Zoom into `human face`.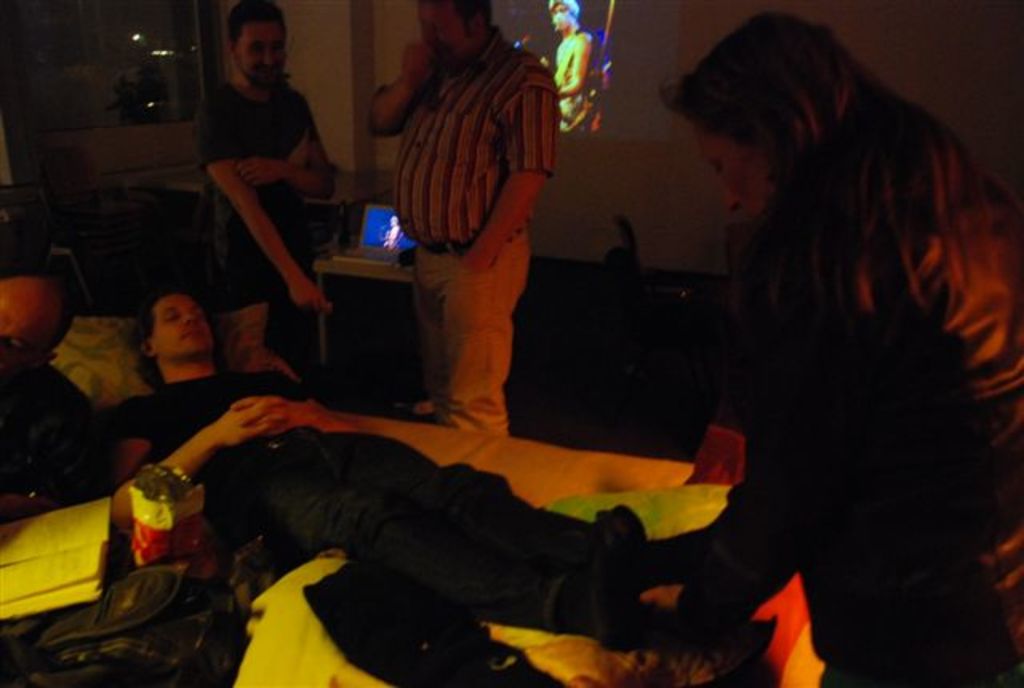
Zoom target: (x1=411, y1=0, x2=477, y2=61).
